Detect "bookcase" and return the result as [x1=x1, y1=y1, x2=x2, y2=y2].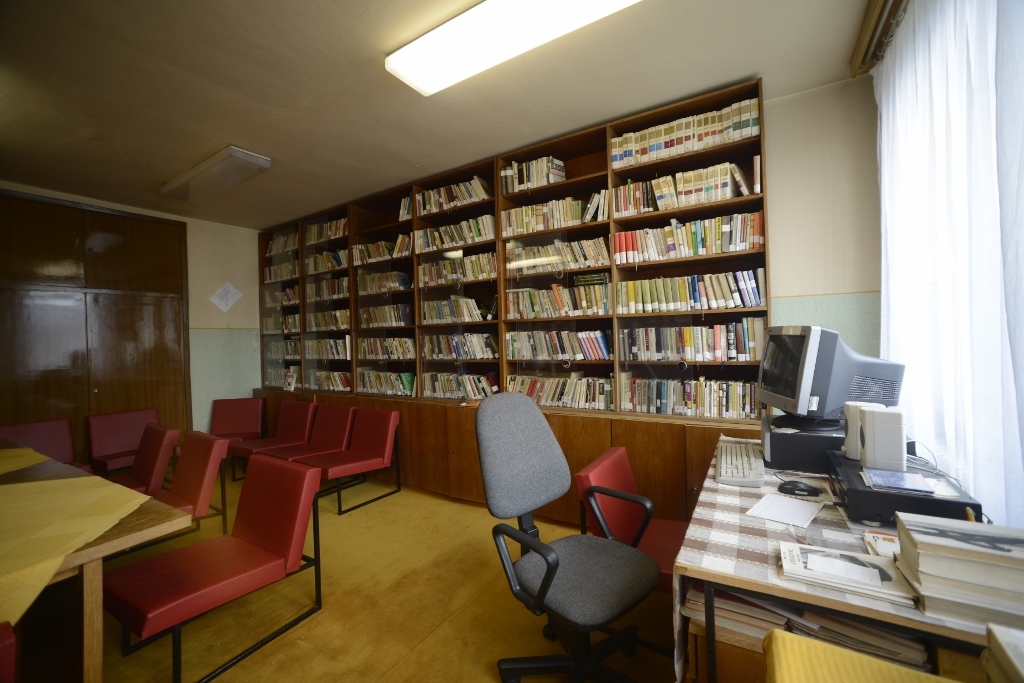
[x1=262, y1=125, x2=772, y2=468].
